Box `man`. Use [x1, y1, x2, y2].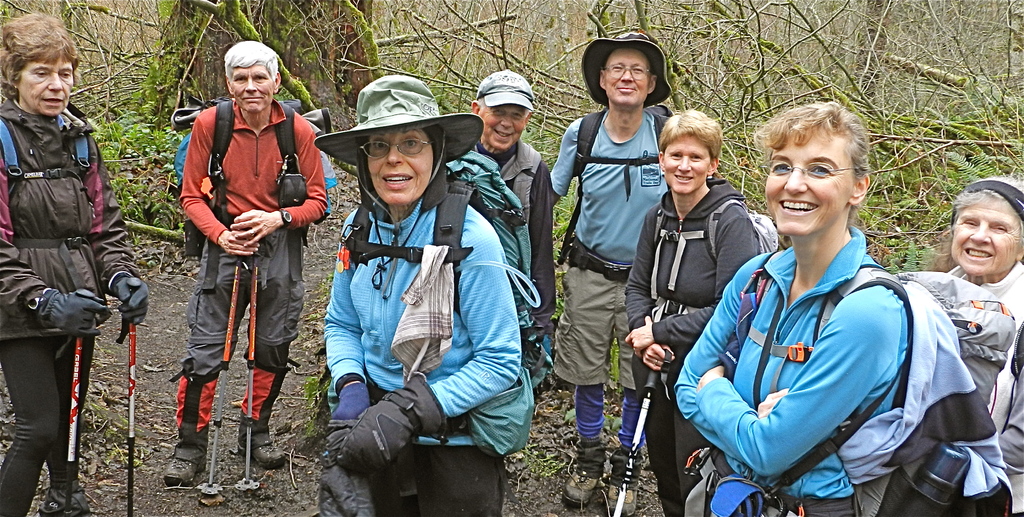
[550, 27, 680, 516].
